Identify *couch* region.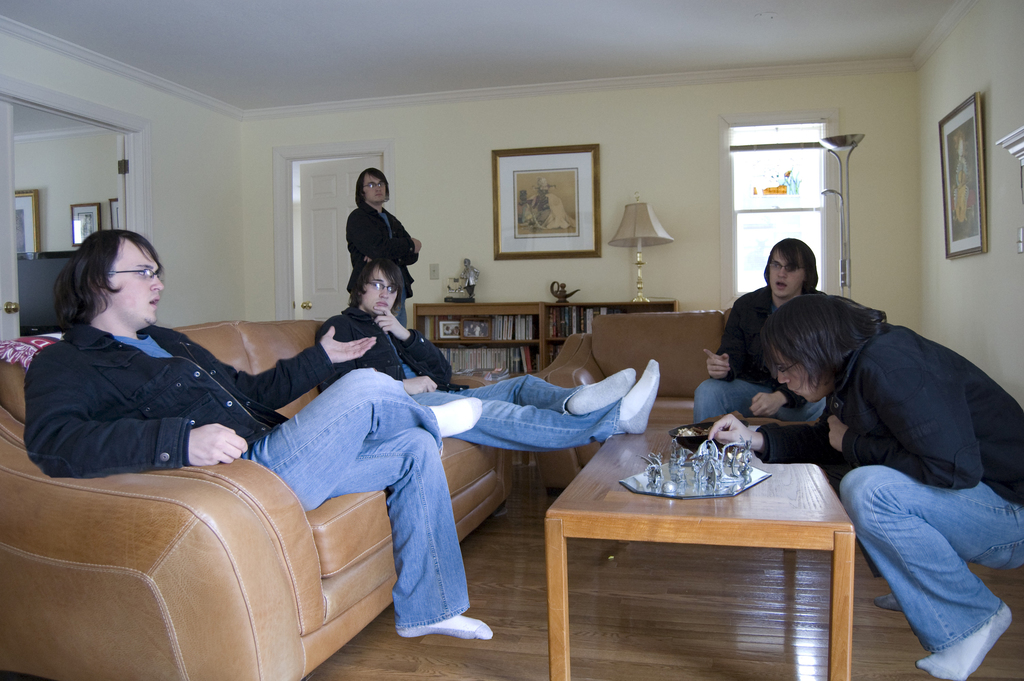
Region: (left=531, top=311, right=898, bottom=484).
